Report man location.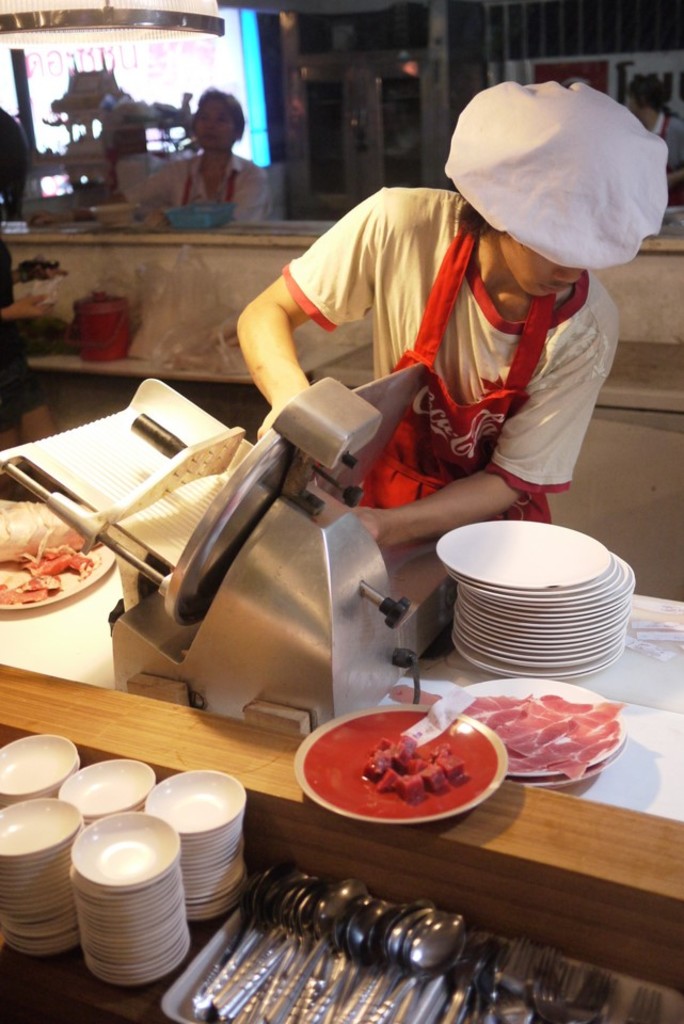
Report: l=229, t=117, r=627, b=593.
